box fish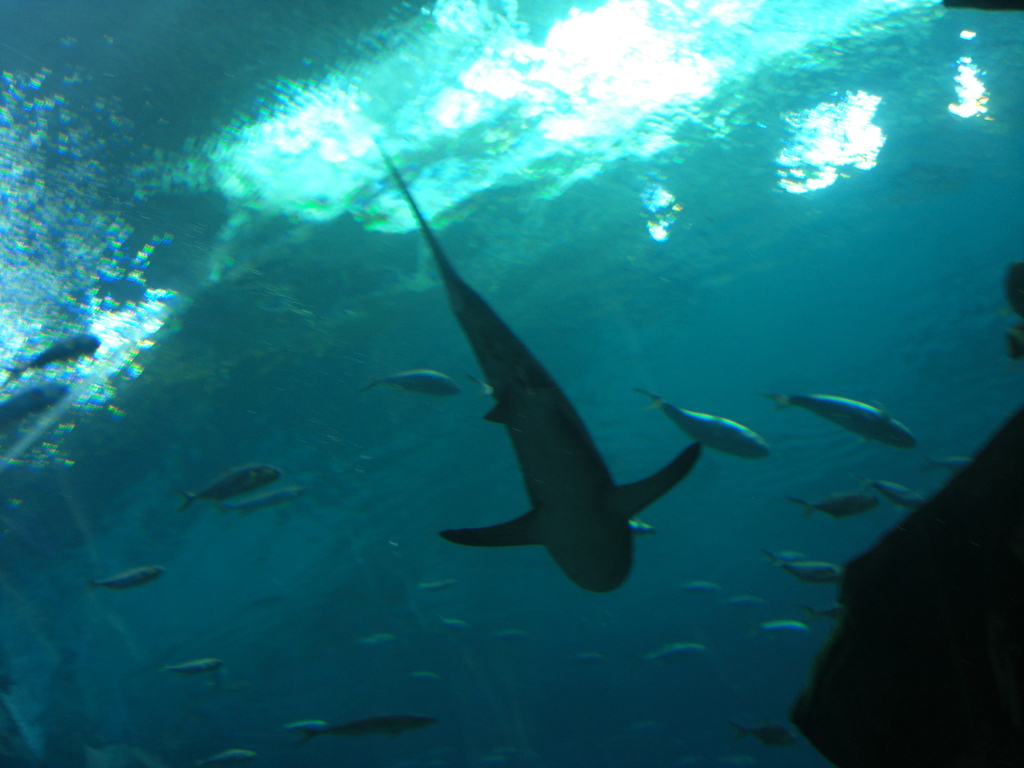
(x1=411, y1=669, x2=440, y2=684)
